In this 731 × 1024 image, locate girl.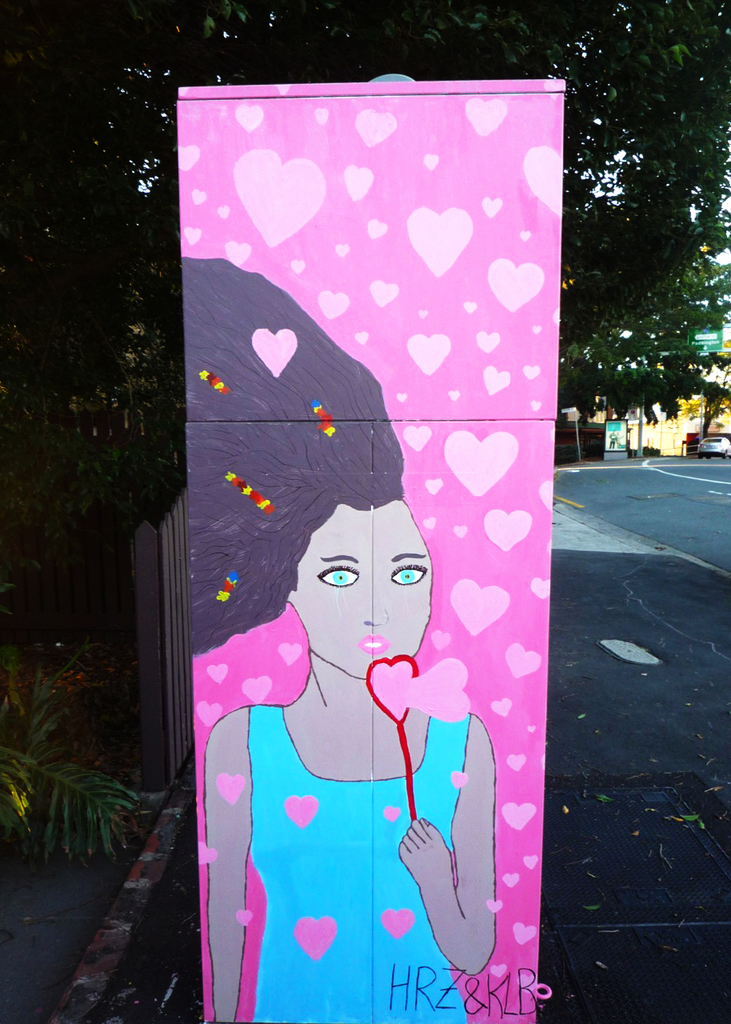
Bounding box: l=190, t=254, r=493, b=1023.
